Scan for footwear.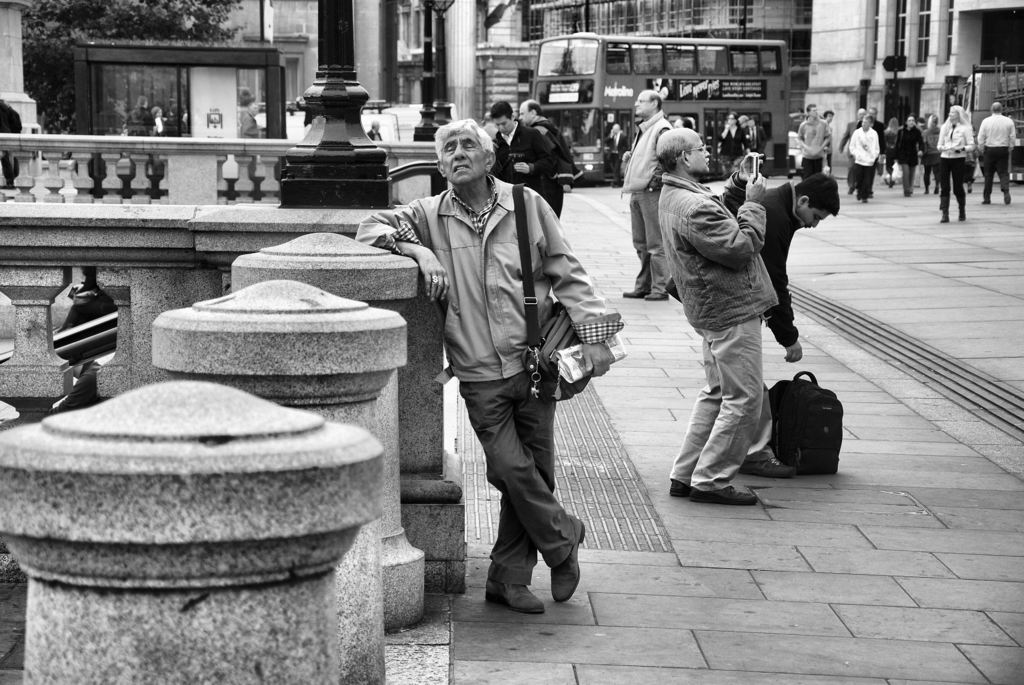
Scan result: [x1=908, y1=189, x2=913, y2=194].
